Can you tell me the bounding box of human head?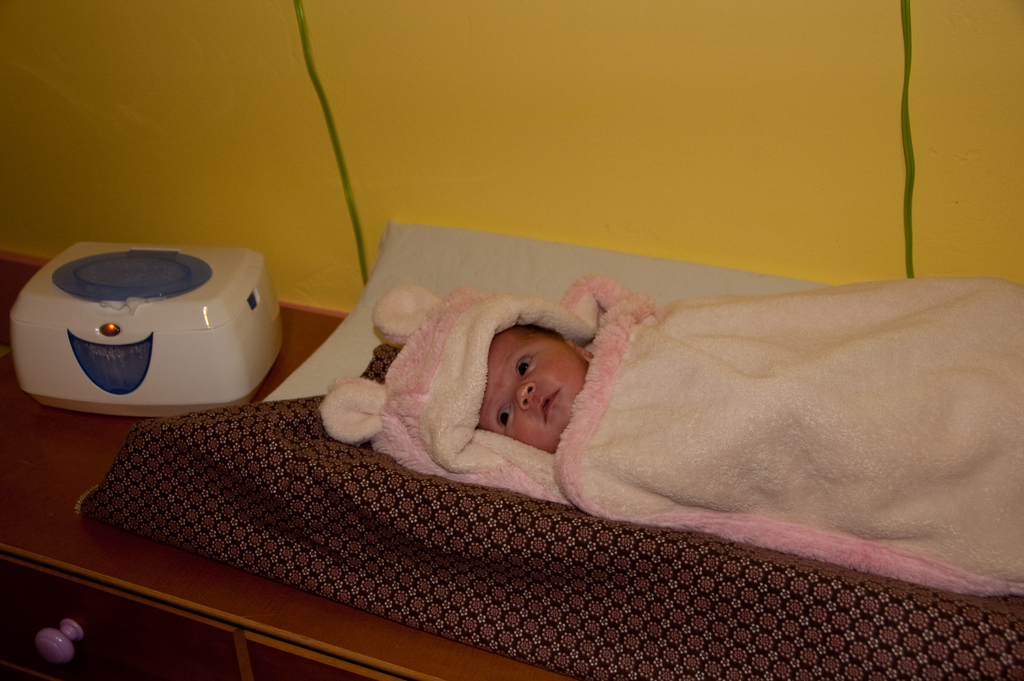
(left=465, top=309, right=600, bottom=466).
